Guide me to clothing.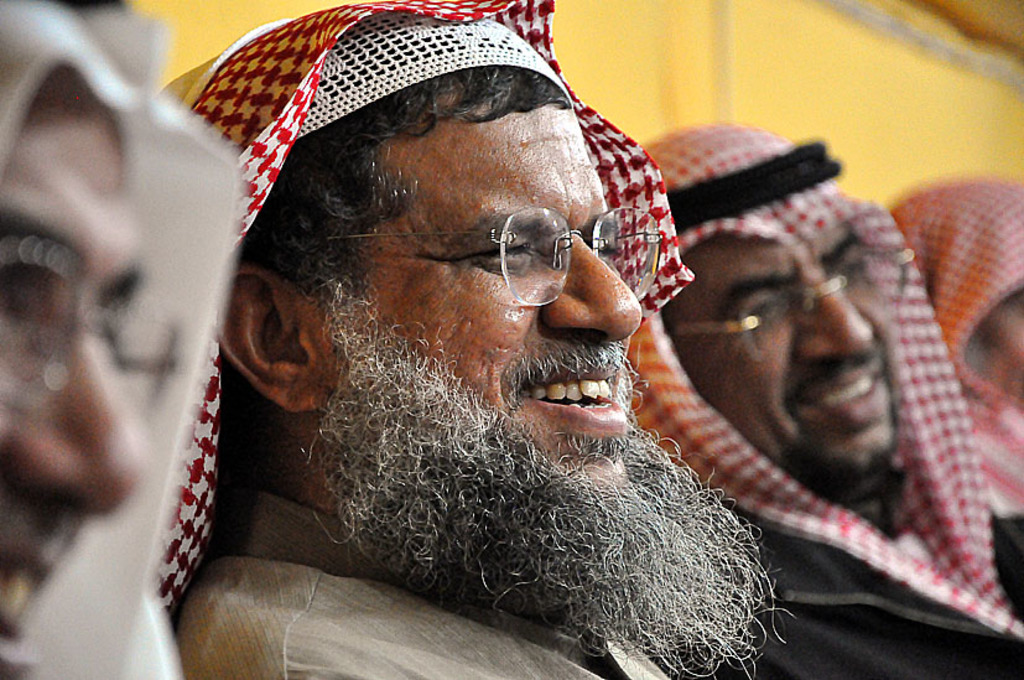
Guidance: {"x1": 630, "y1": 109, "x2": 1023, "y2": 679}.
